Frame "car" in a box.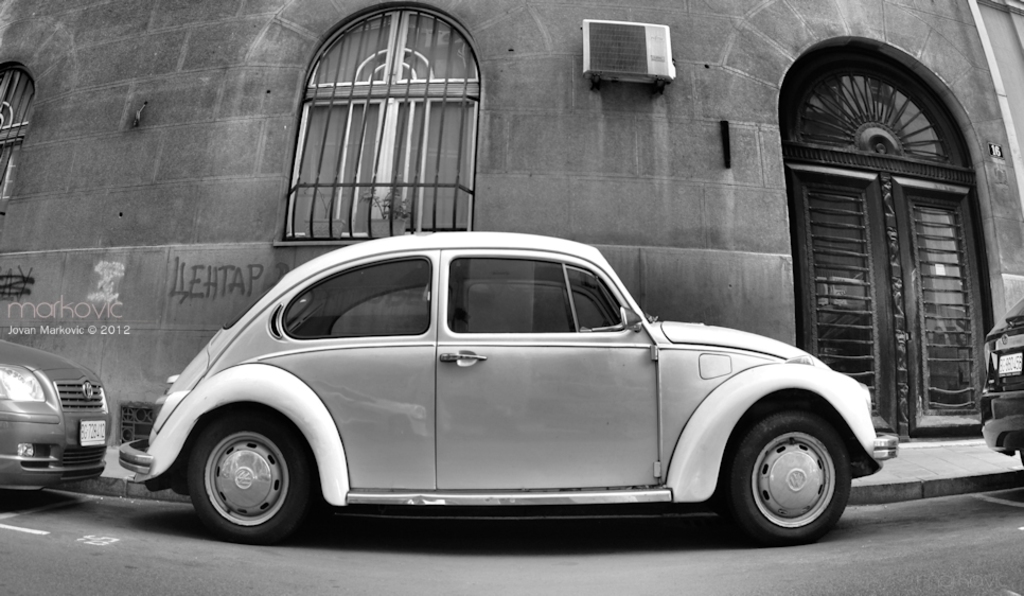
Rect(93, 226, 890, 559).
